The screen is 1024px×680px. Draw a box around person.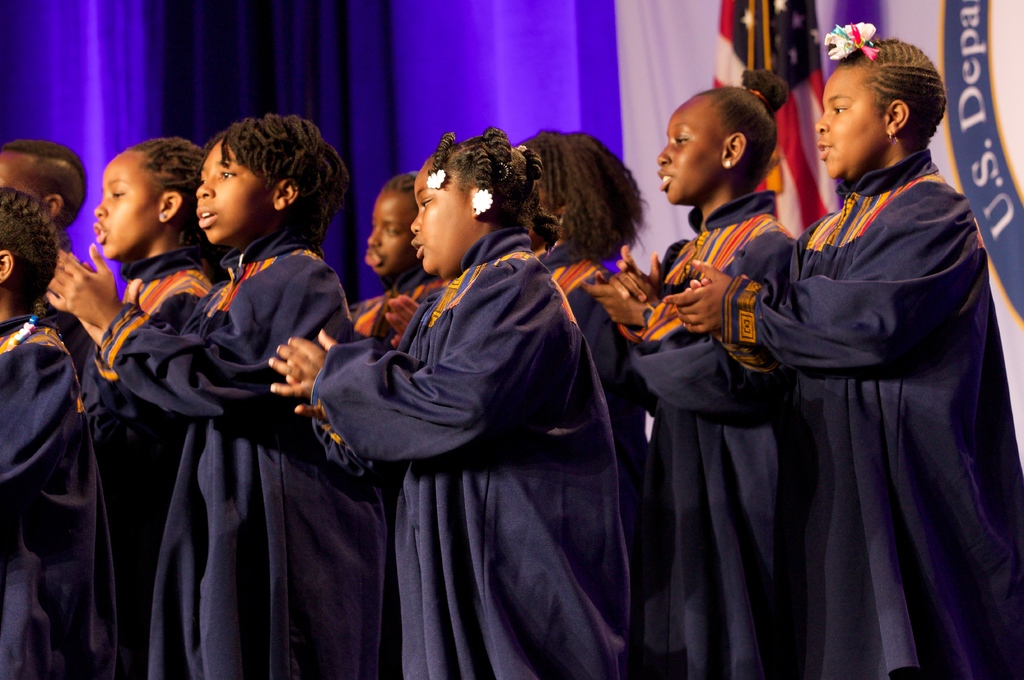
box=[44, 110, 391, 679].
